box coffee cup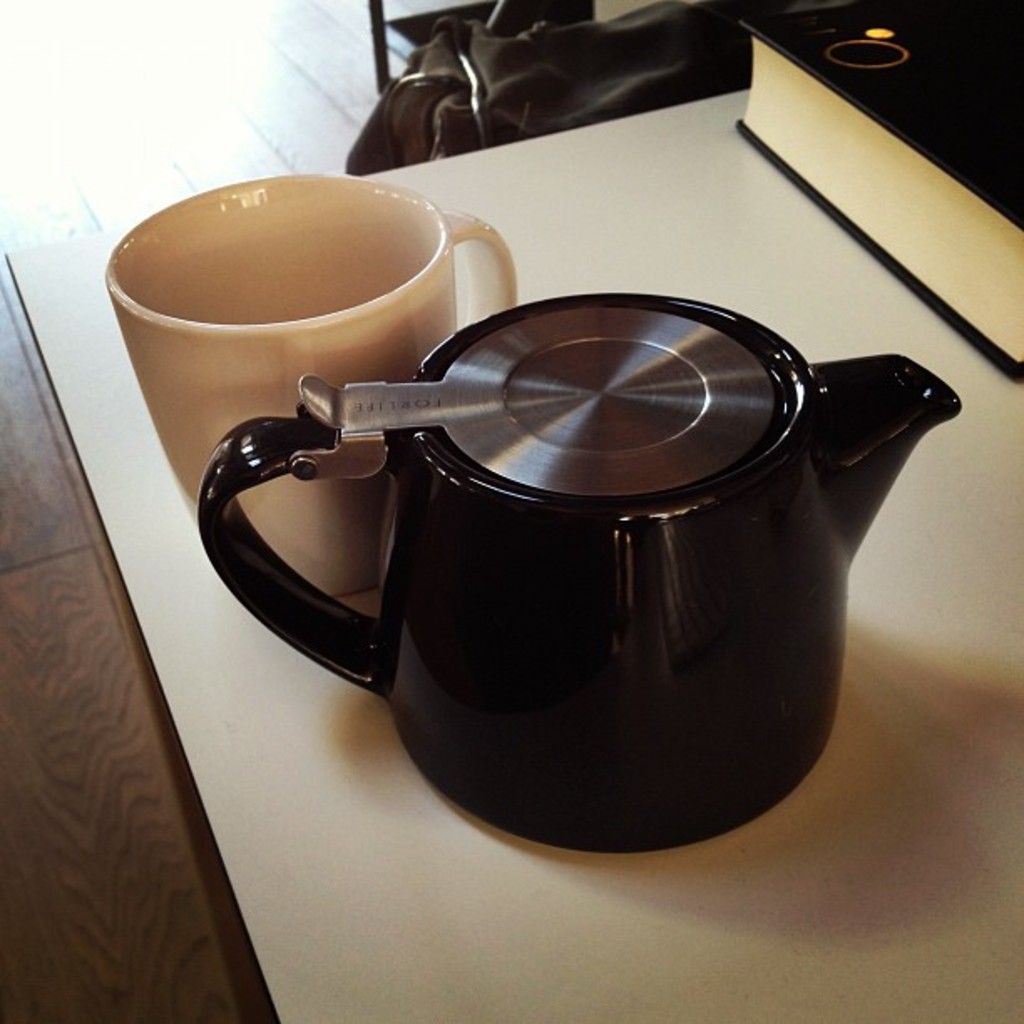
l=97, t=169, r=520, b=607
